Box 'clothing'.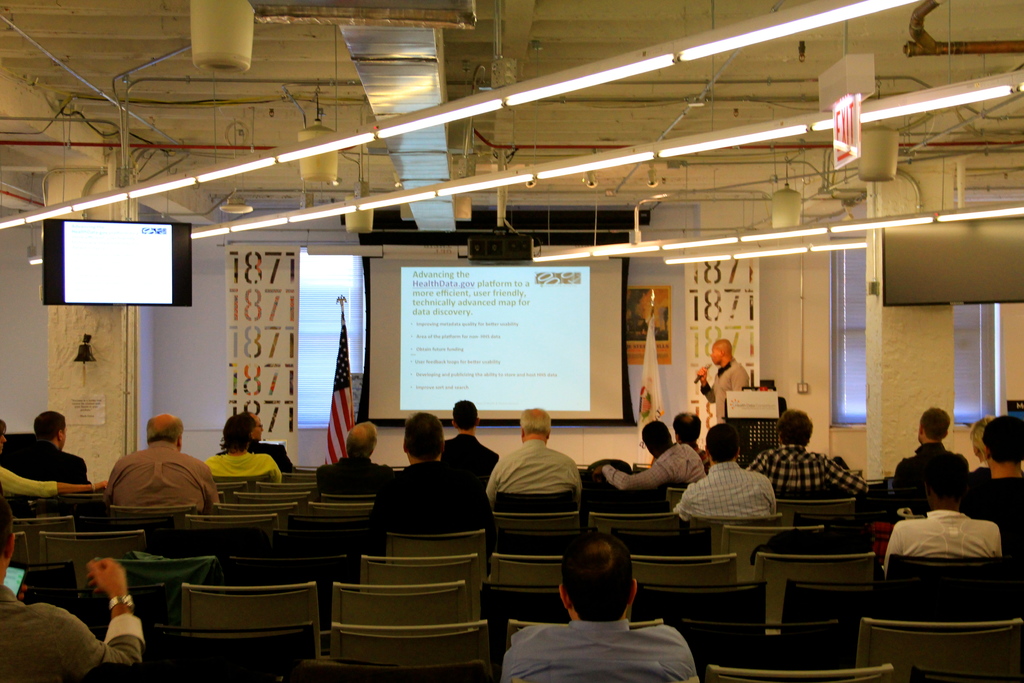
rect(204, 452, 285, 483).
